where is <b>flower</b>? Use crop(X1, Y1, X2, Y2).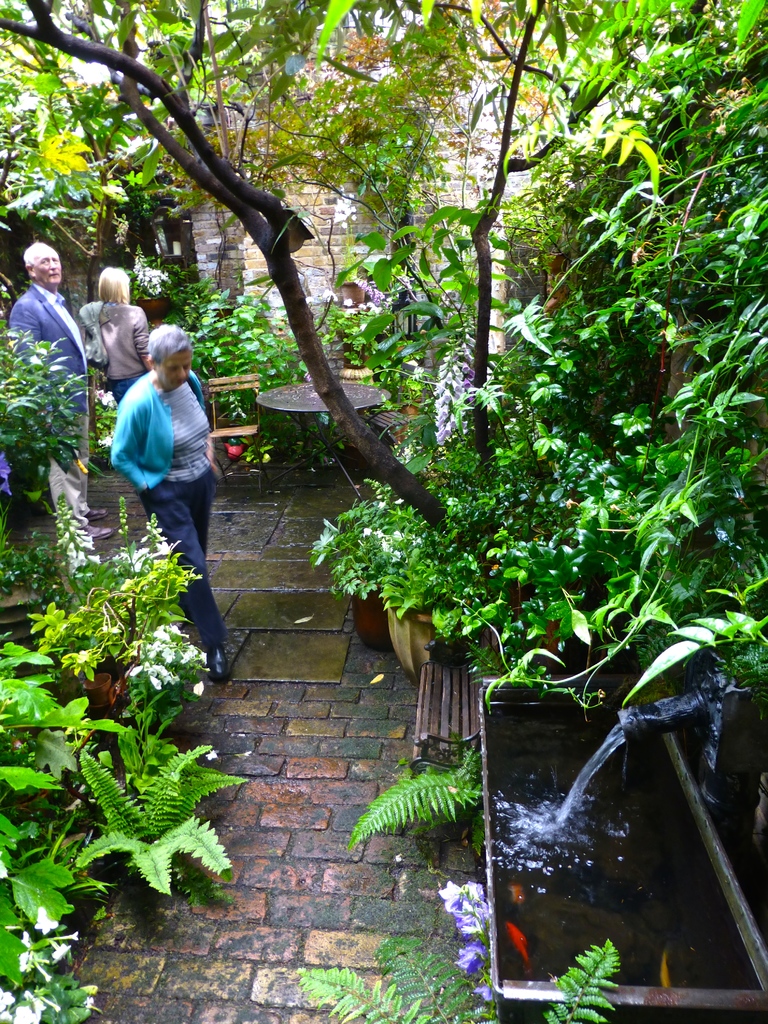
crop(628, 240, 660, 263).
